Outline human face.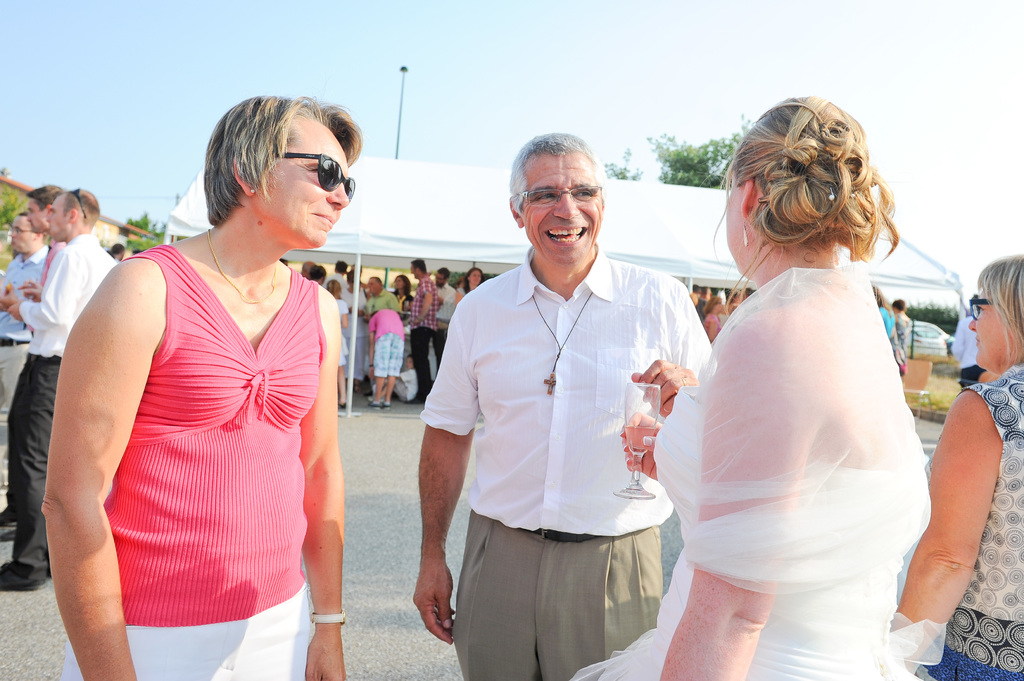
Outline: crop(522, 152, 603, 263).
